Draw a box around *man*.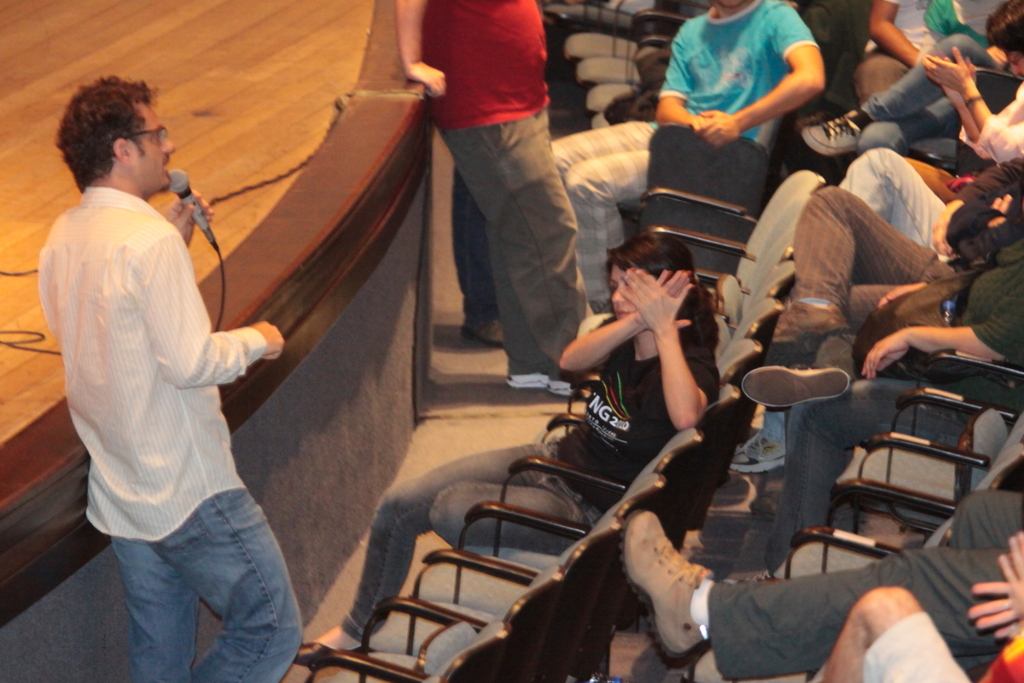
[x1=387, y1=0, x2=593, y2=397].
